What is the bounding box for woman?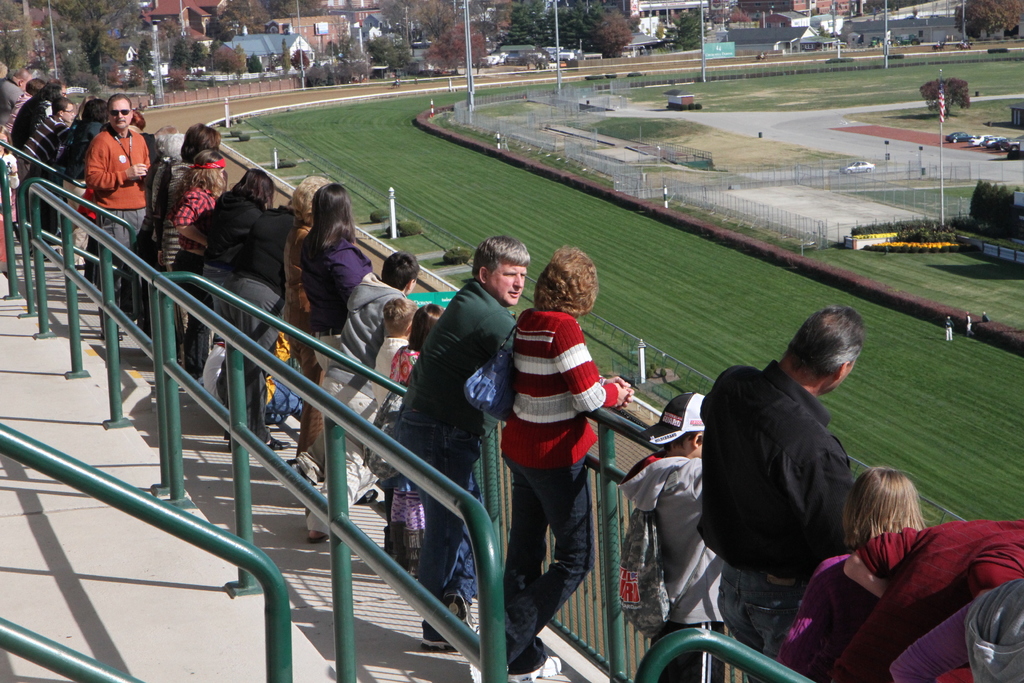
pyautogui.locateOnScreen(291, 181, 377, 463).
